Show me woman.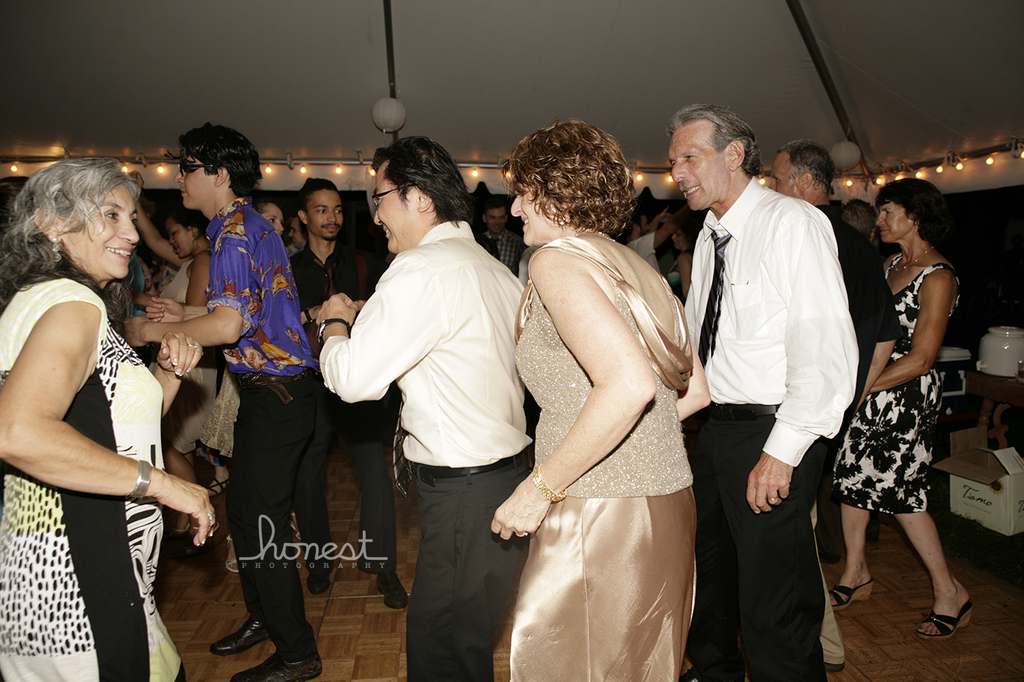
woman is here: locate(251, 189, 290, 238).
